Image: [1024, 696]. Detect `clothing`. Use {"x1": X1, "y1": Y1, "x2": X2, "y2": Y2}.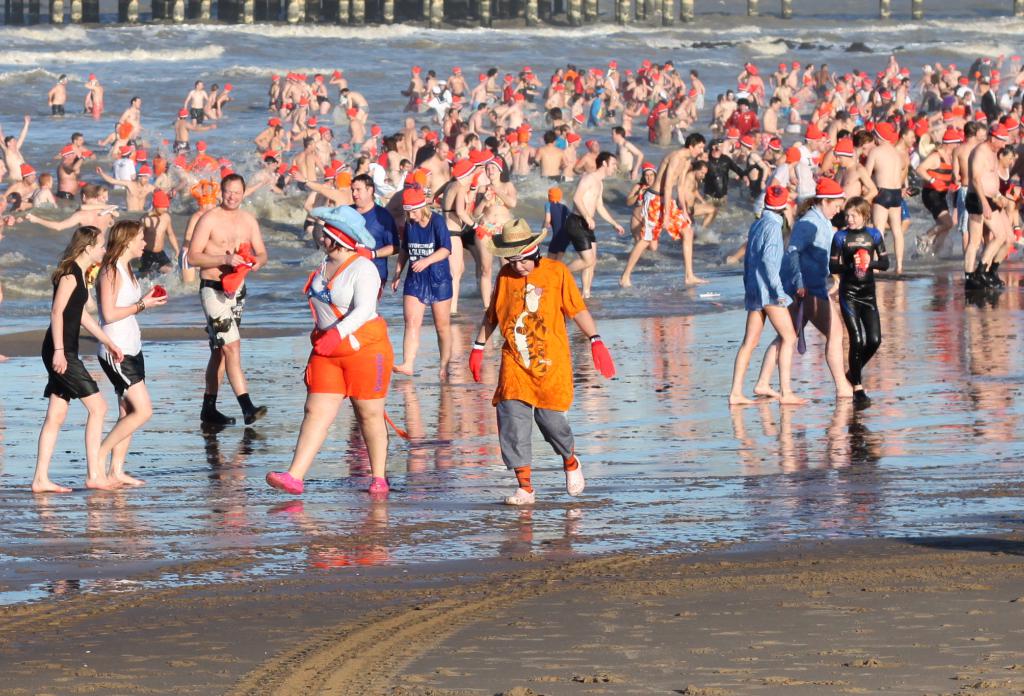
{"x1": 196, "y1": 280, "x2": 248, "y2": 366}.
